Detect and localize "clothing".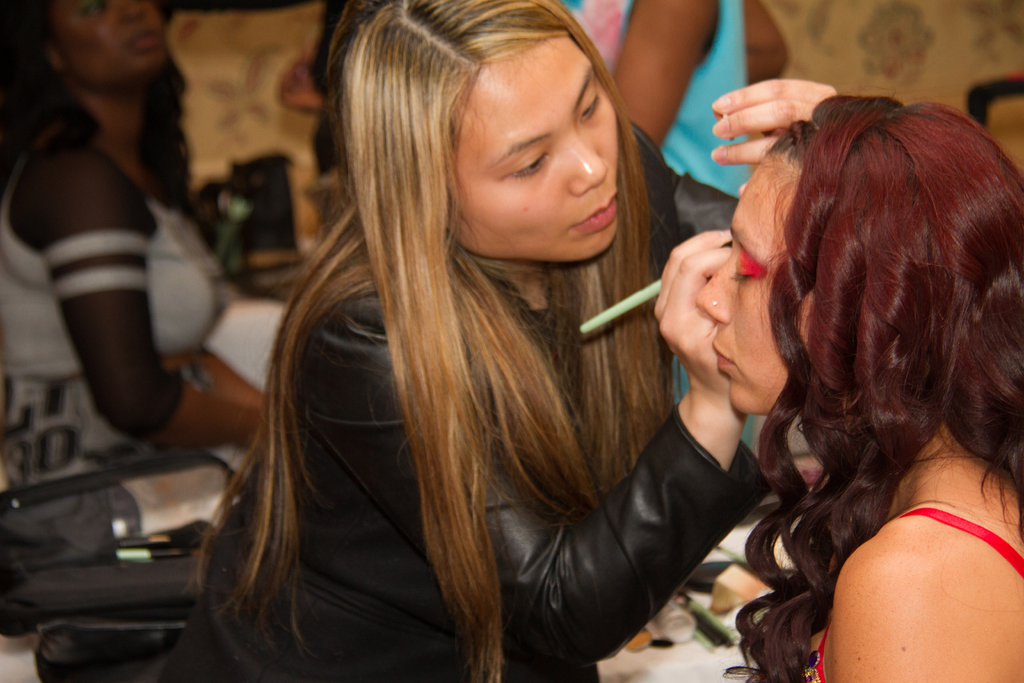
Localized at select_region(228, 155, 701, 611).
